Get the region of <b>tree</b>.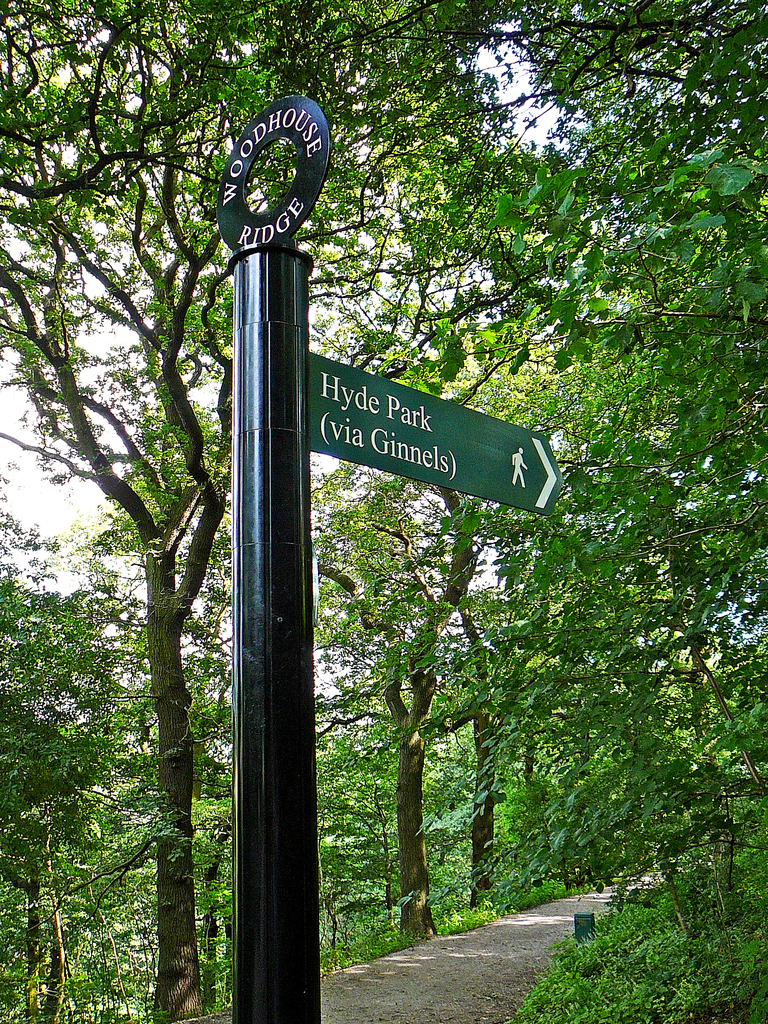
rect(0, 0, 486, 1022).
